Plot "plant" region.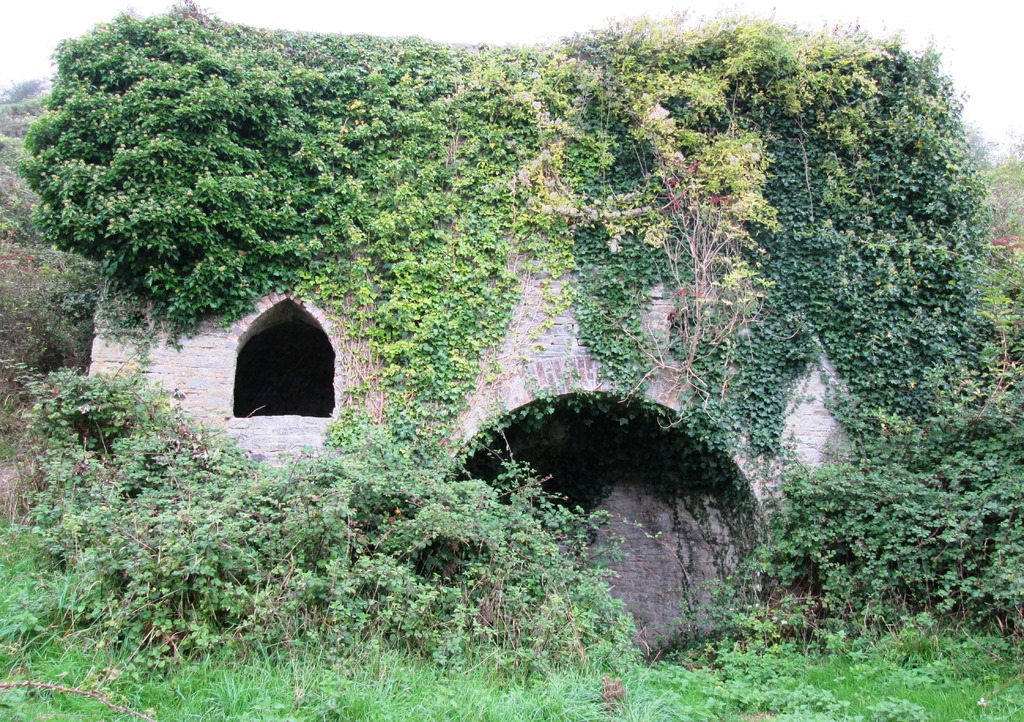
Plotted at rect(58, 46, 986, 627).
